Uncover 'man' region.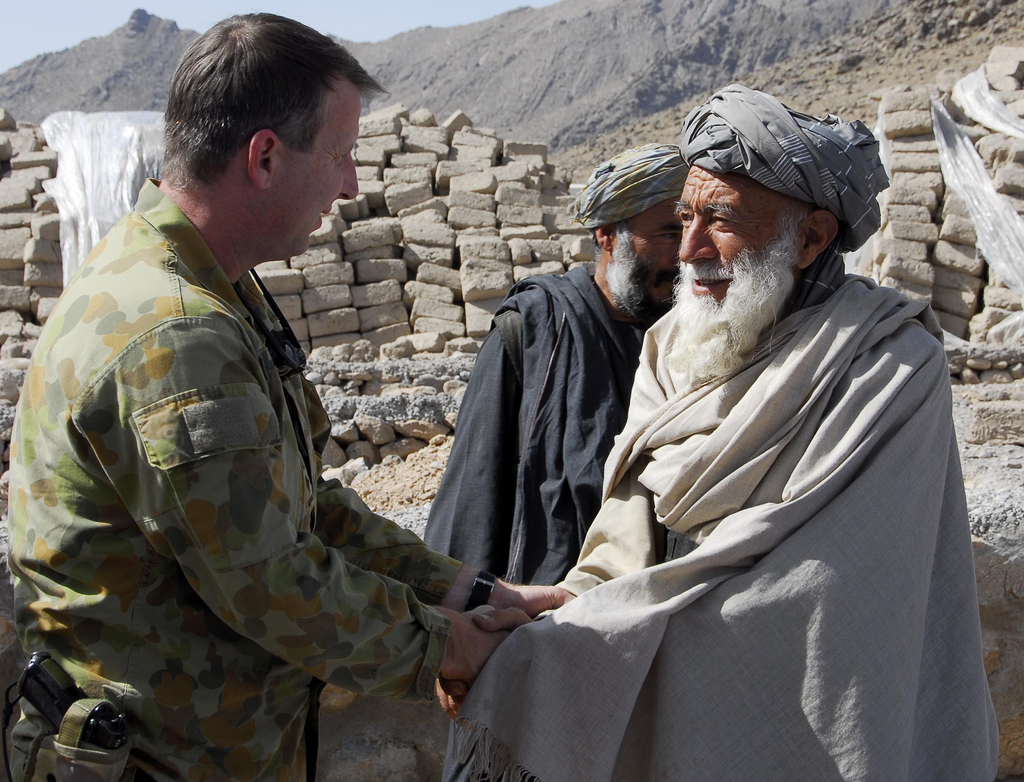
Uncovered: l=0, t=8, r=545, b=781.
